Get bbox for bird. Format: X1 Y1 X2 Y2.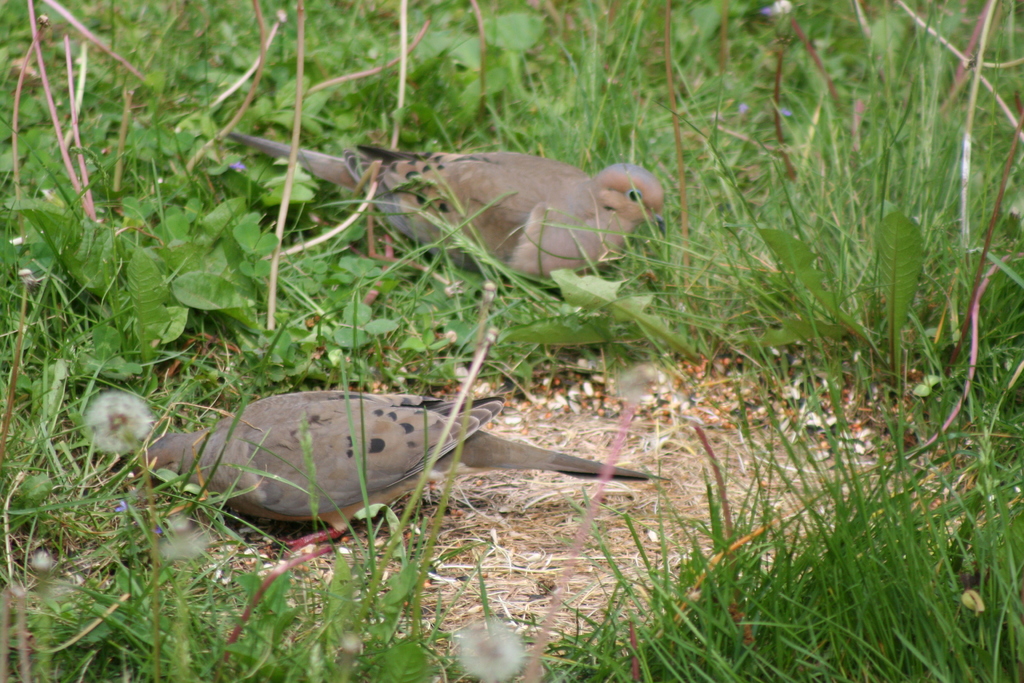
132 383 676 550.
